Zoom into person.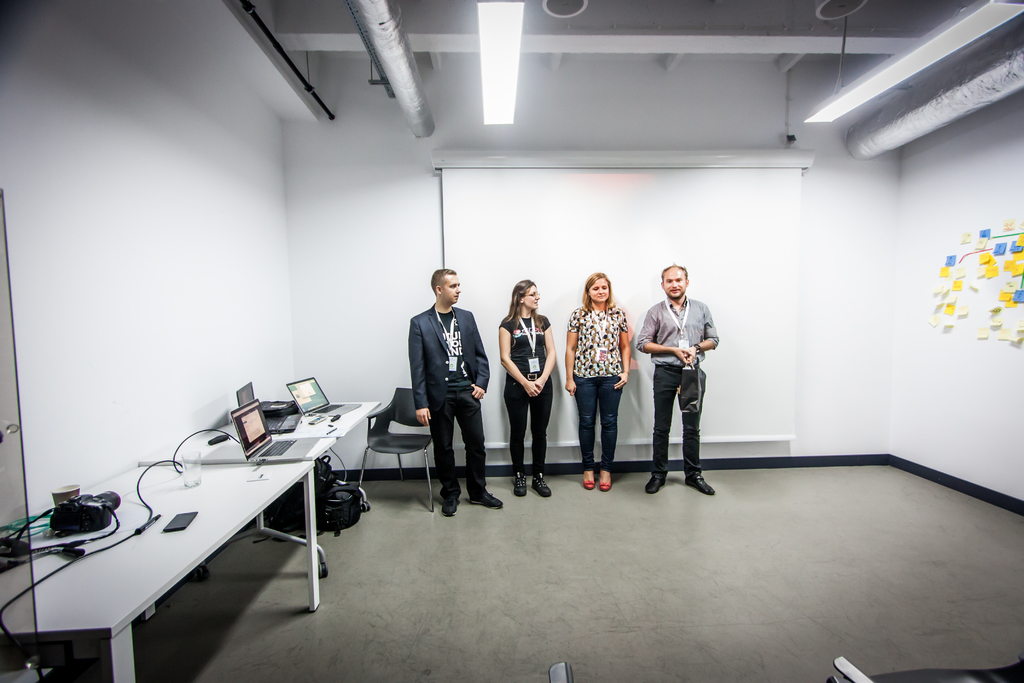
Zoom target: [x1=560, y1=268, x2=628, y2=495].
